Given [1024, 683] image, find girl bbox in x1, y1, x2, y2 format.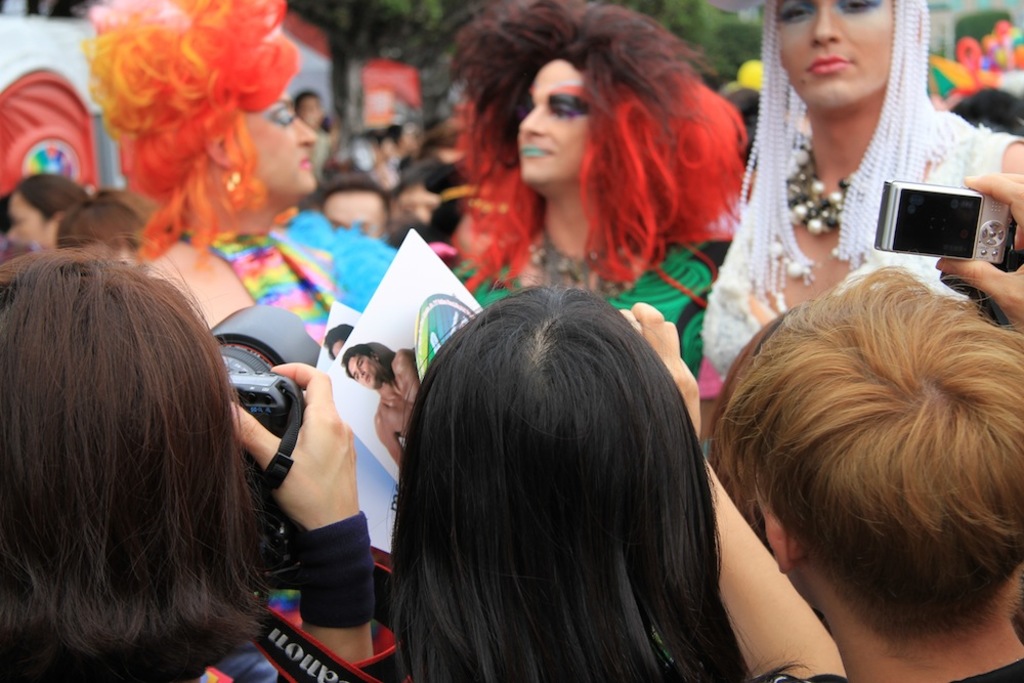
386, 271, 844, 682.
